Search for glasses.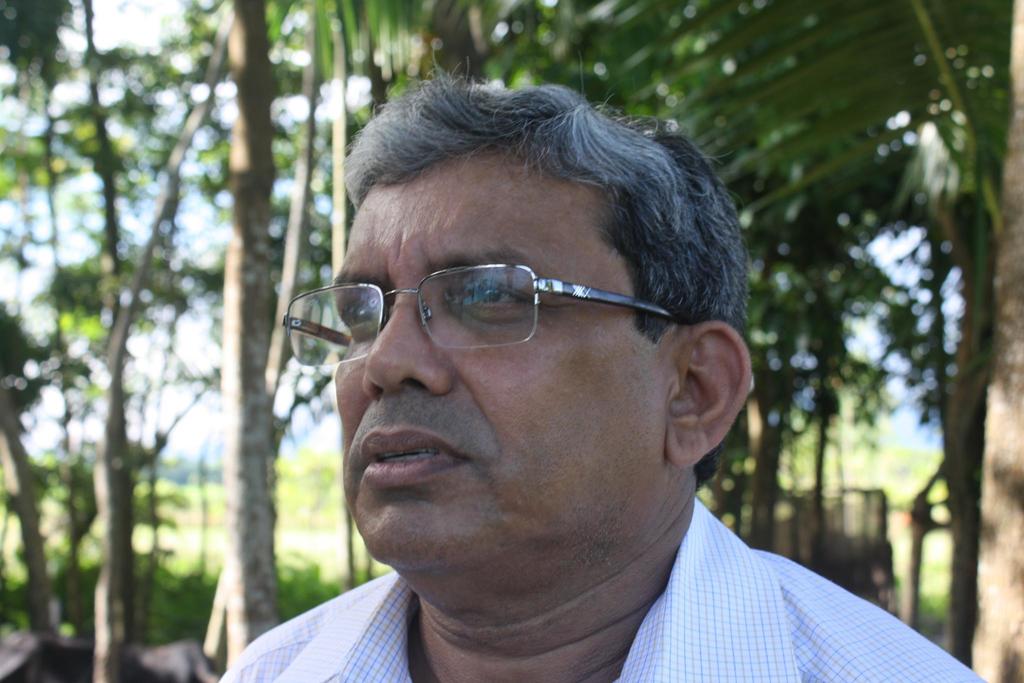
Found at bbox(303, 239, 714, 352).
